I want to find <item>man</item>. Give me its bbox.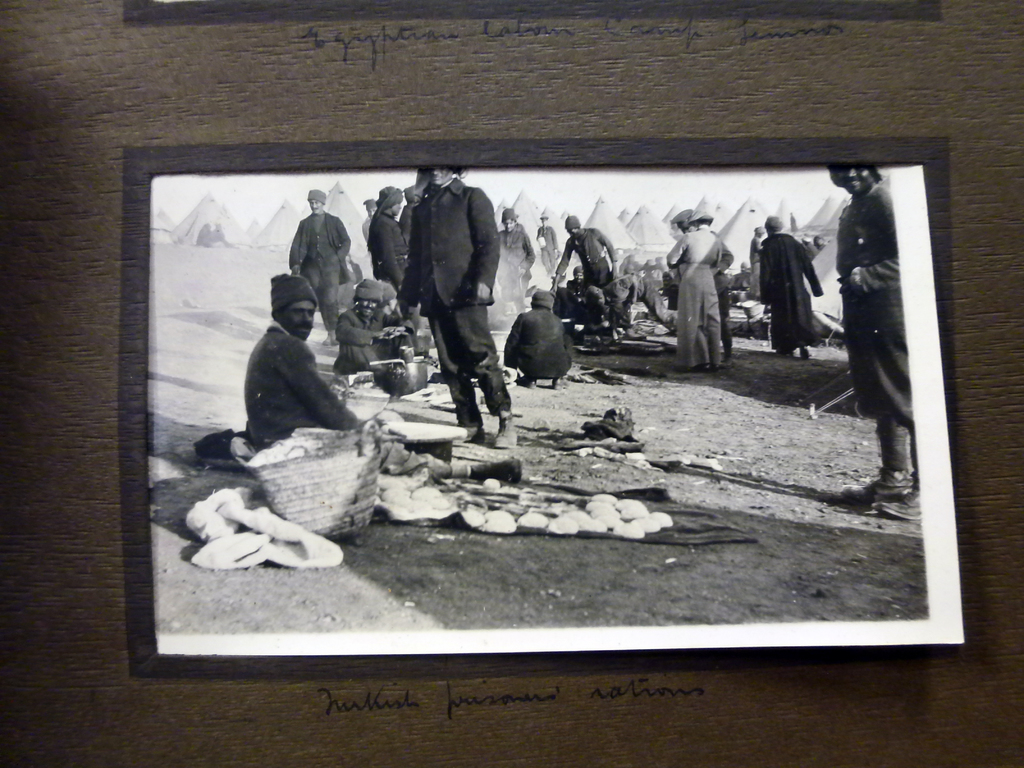
<box>824,166,922,520</box>.
